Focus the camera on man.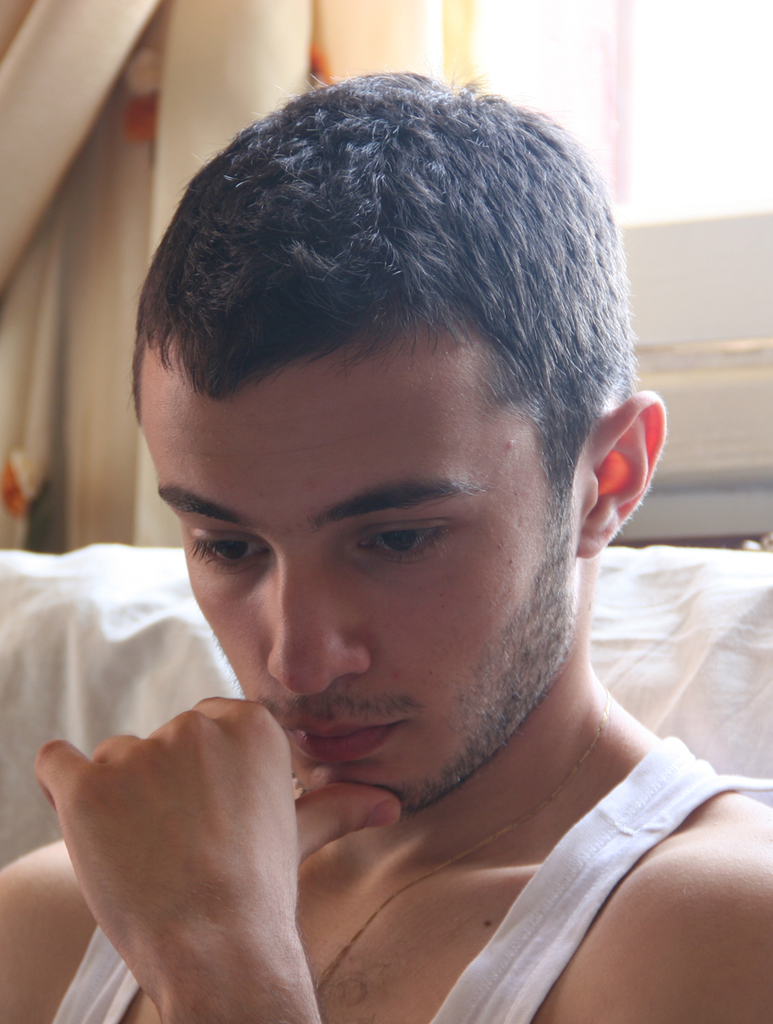
Focus region: 5 52 772 1016.
